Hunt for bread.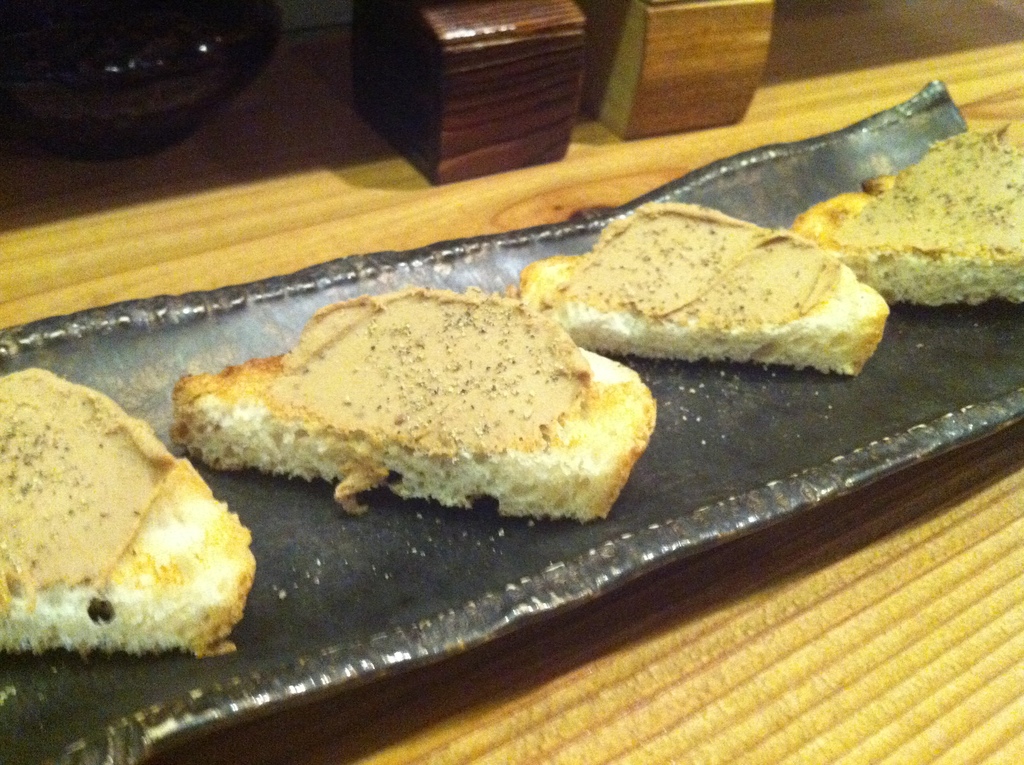
Hunted down at left=0, top=366, right=255, bottom=657.
